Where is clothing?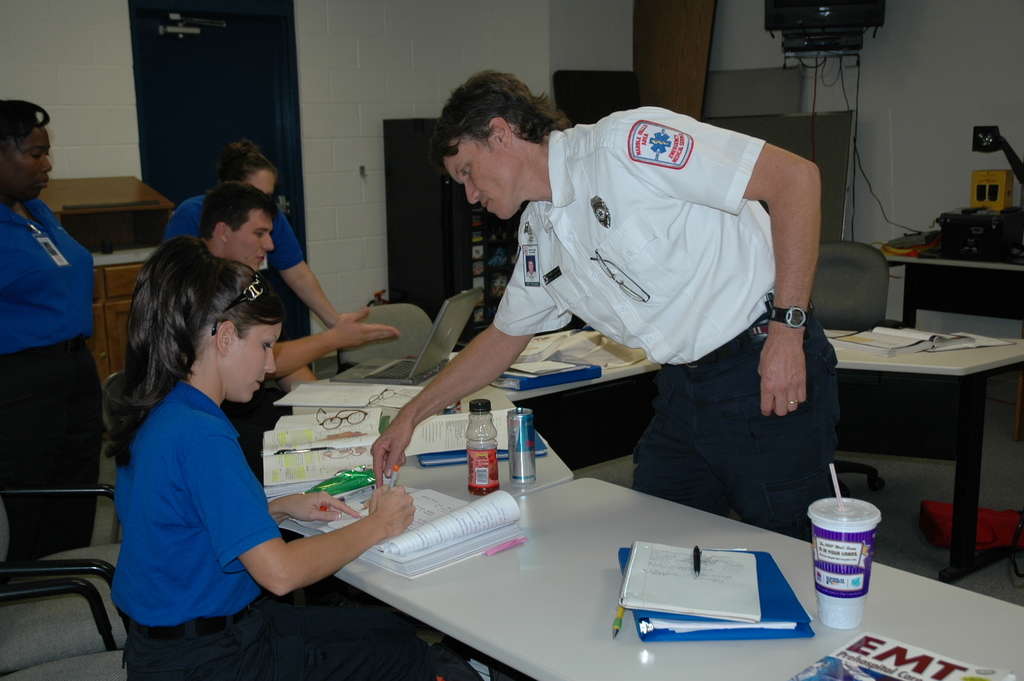
<box>112,375,435,680</box>.
